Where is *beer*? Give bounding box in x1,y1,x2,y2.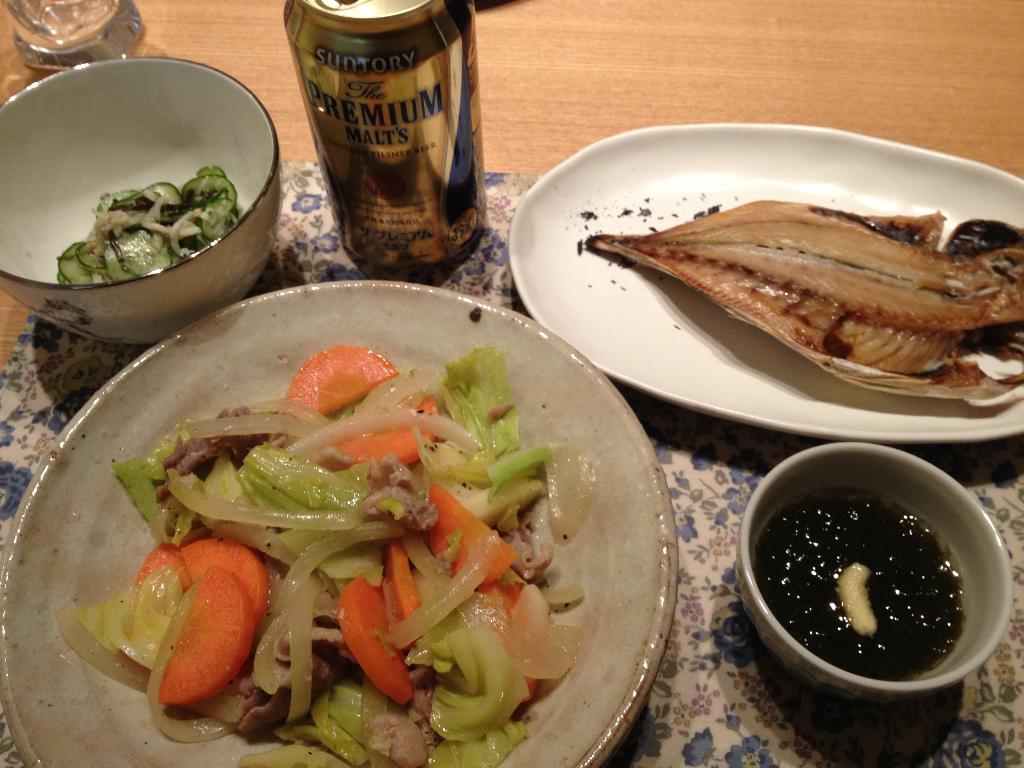
282,0,483,268.
